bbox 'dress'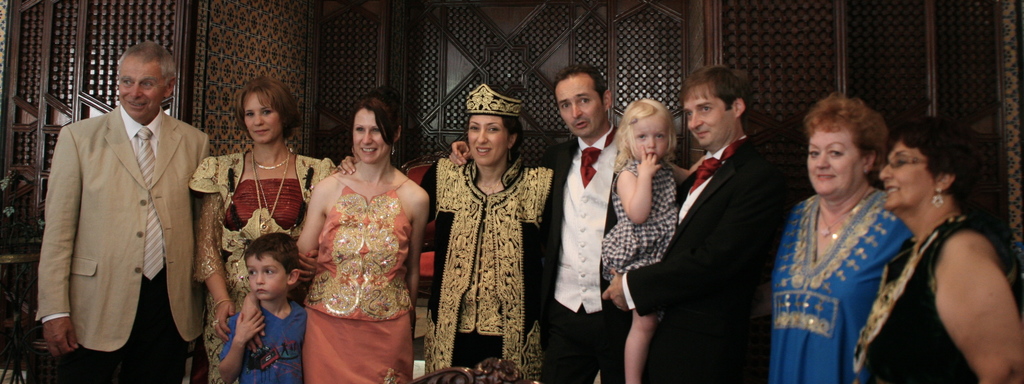
bbox=(853, 214, 1007, 383)
